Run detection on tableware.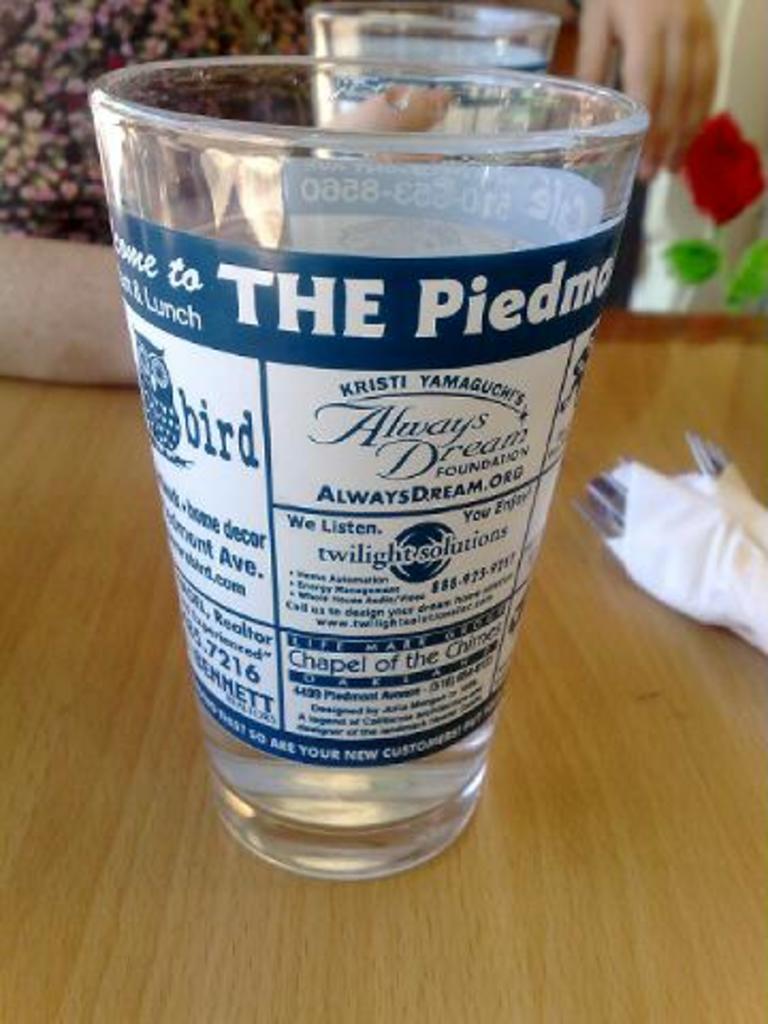
Result: (x1=290, y1=0, x2=593, y2=179).
